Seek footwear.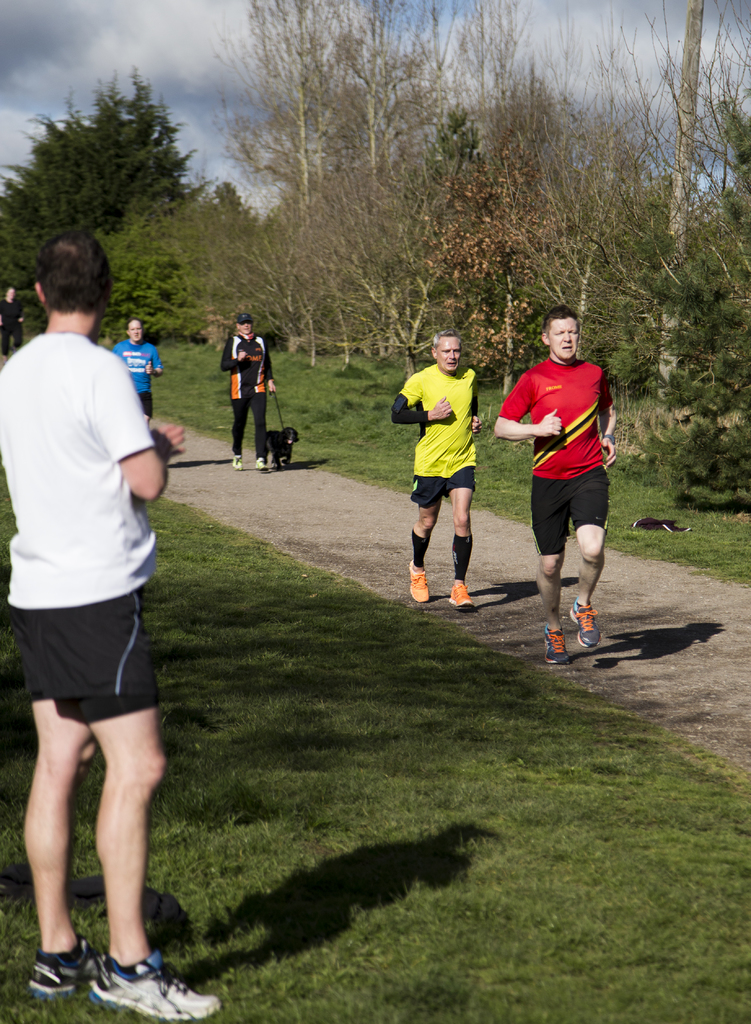
x1=566 y1=602 x2=598 y2=652.
